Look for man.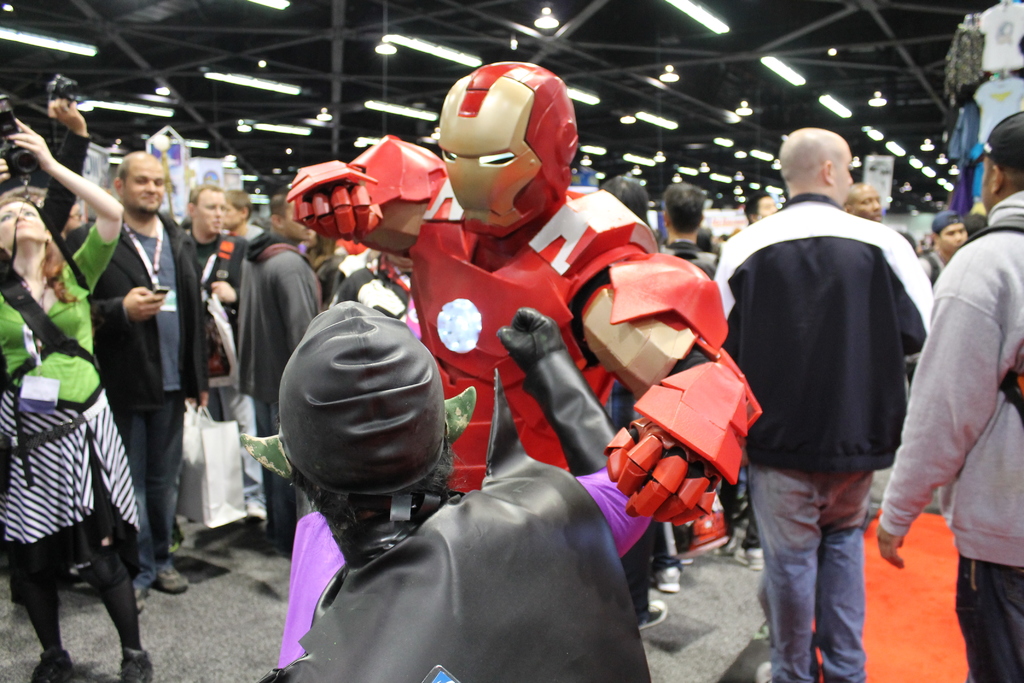
Found: 719, 116, 941, 648.
